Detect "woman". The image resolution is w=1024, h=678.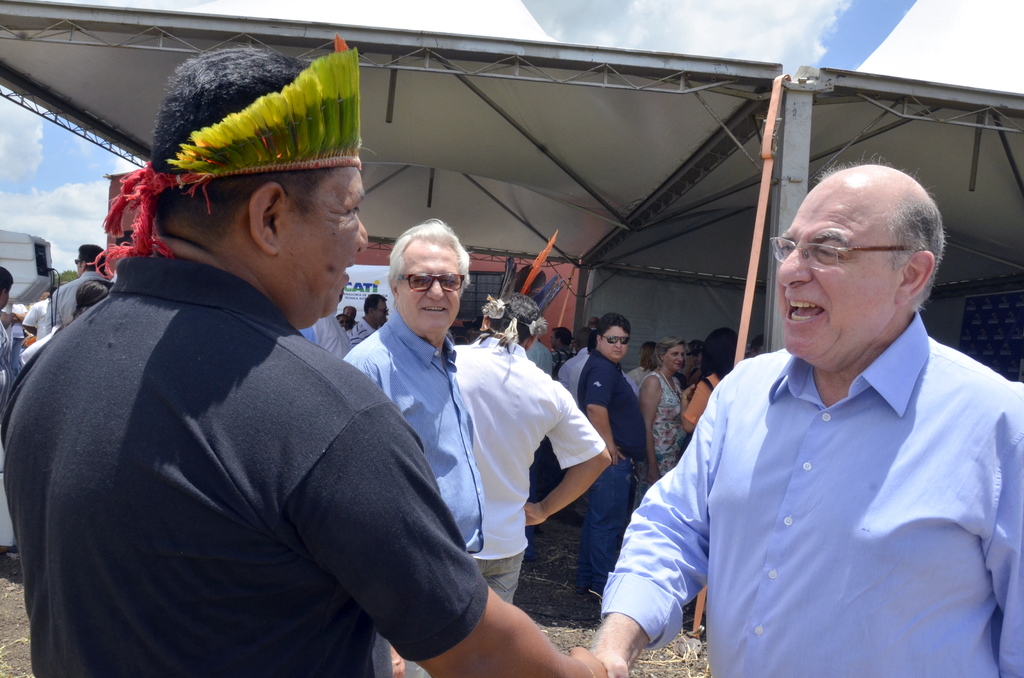
<region>51, 277, 114, 337</region>.
